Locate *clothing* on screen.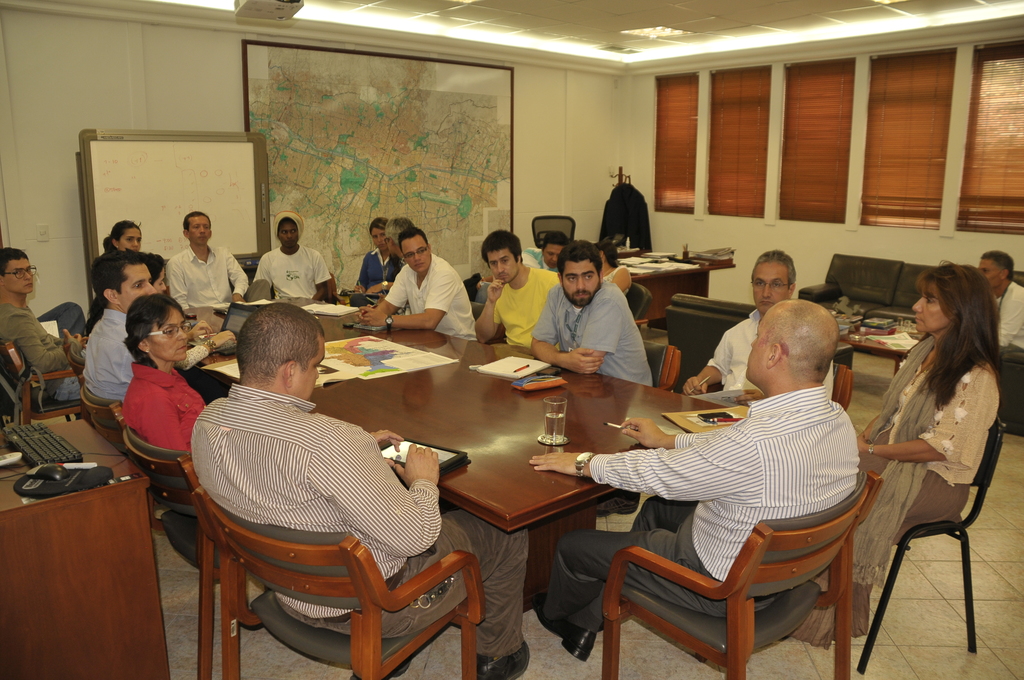
On screen at (191,378,527,663).
